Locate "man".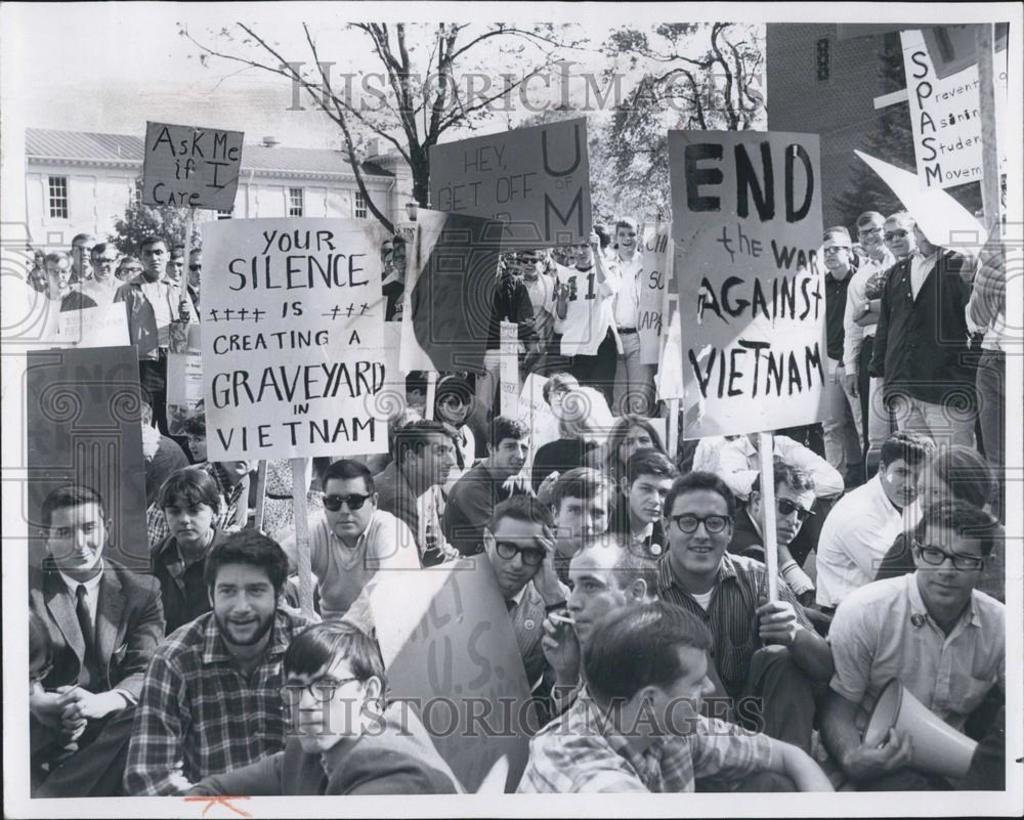
Bounding box: 865:215:978:446.
